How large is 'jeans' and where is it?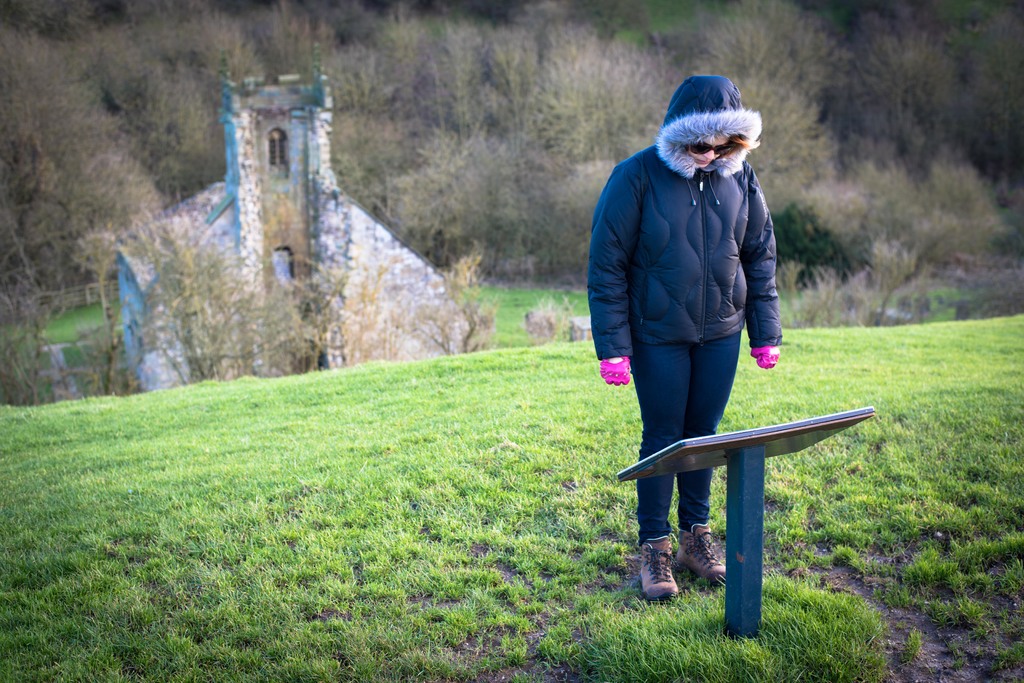
Bounding box: left=628, top=326, right=743, bottom=540.
